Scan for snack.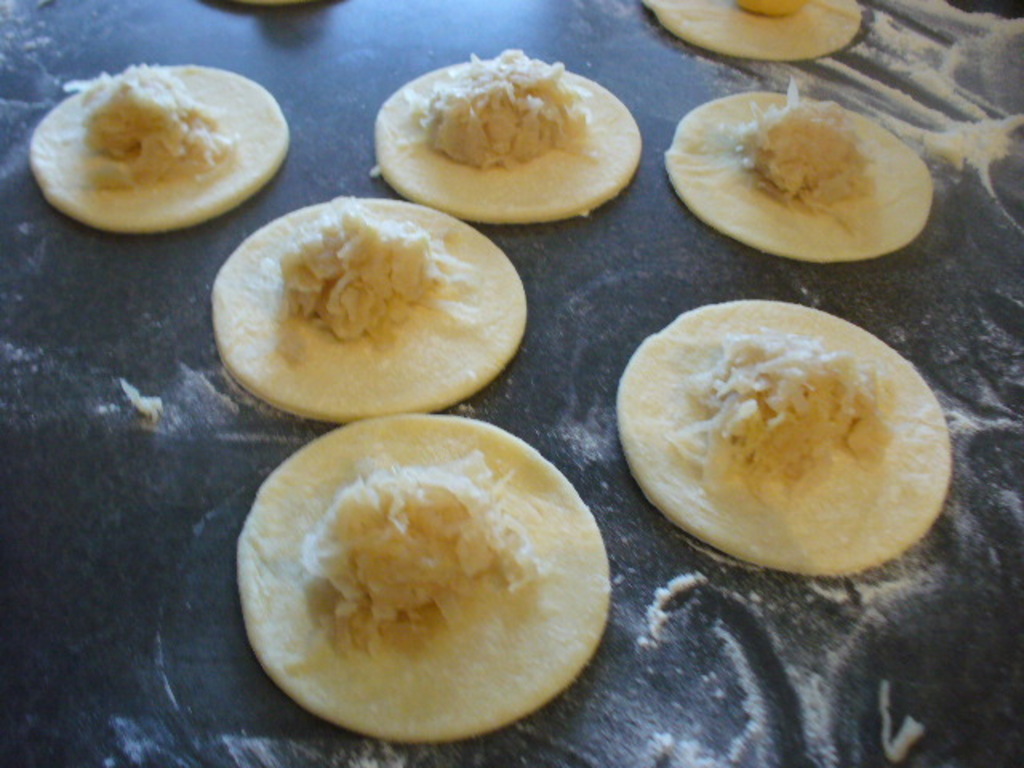
Scan result: bbox(629, 299, 949, 574).
